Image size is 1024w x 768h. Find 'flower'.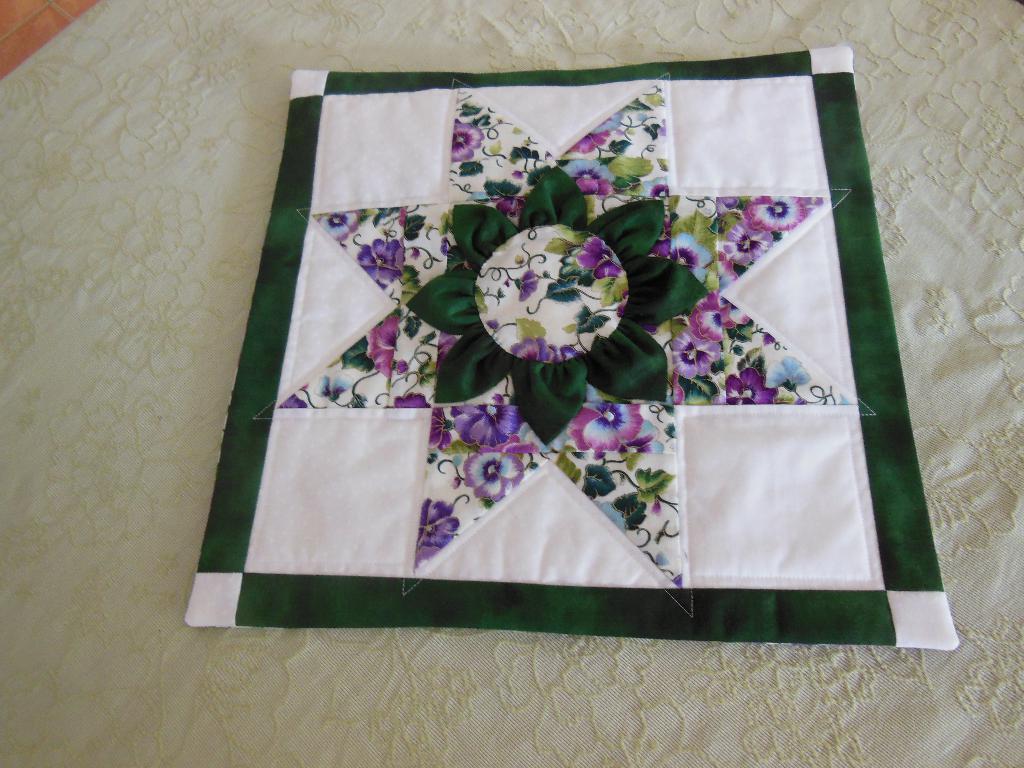
<box>716,246,737,292</box>.
